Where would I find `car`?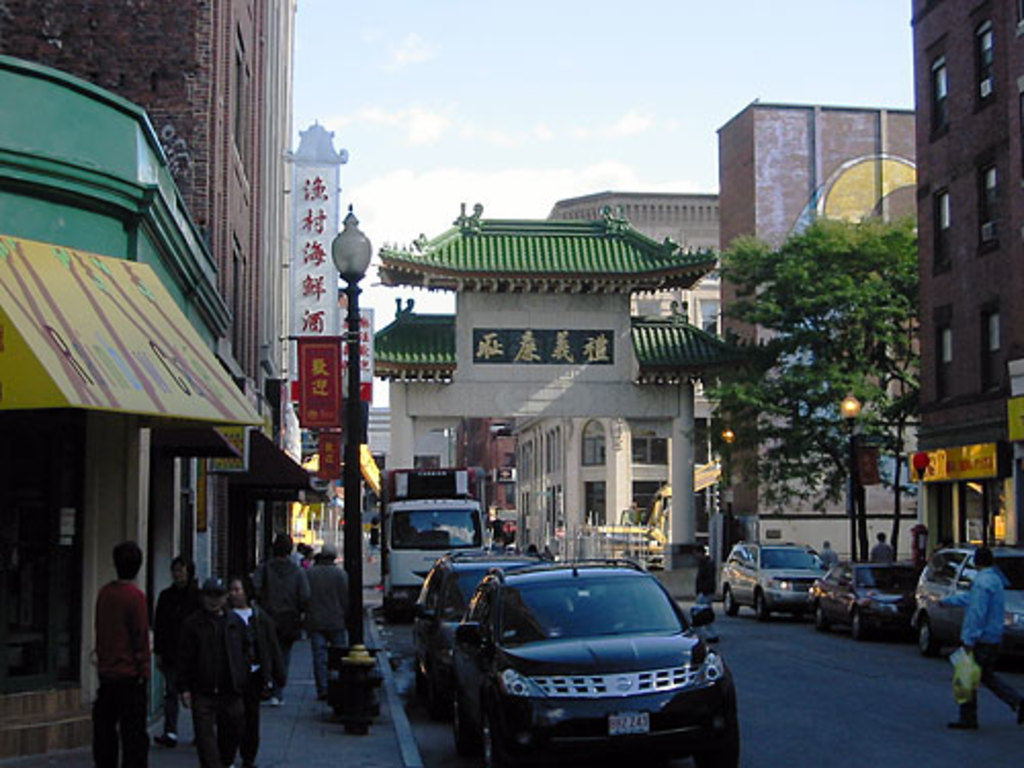
At BBox(444, 520, 741, 766).
